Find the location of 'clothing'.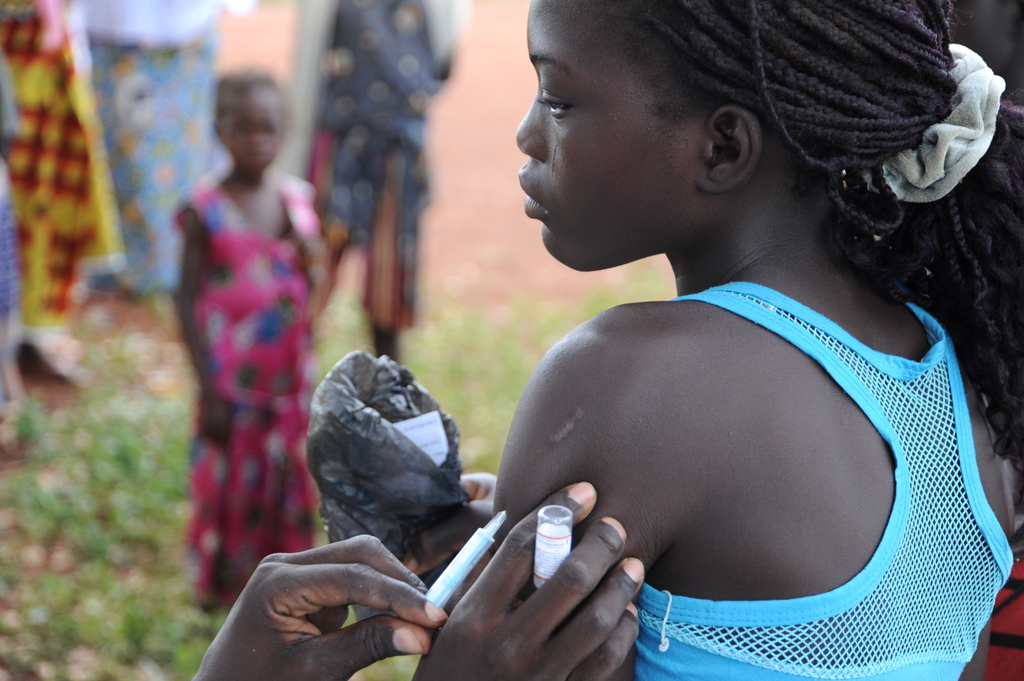
Location: {"left": 168, "top": 129, "right": 323, "bottom": 557}.
